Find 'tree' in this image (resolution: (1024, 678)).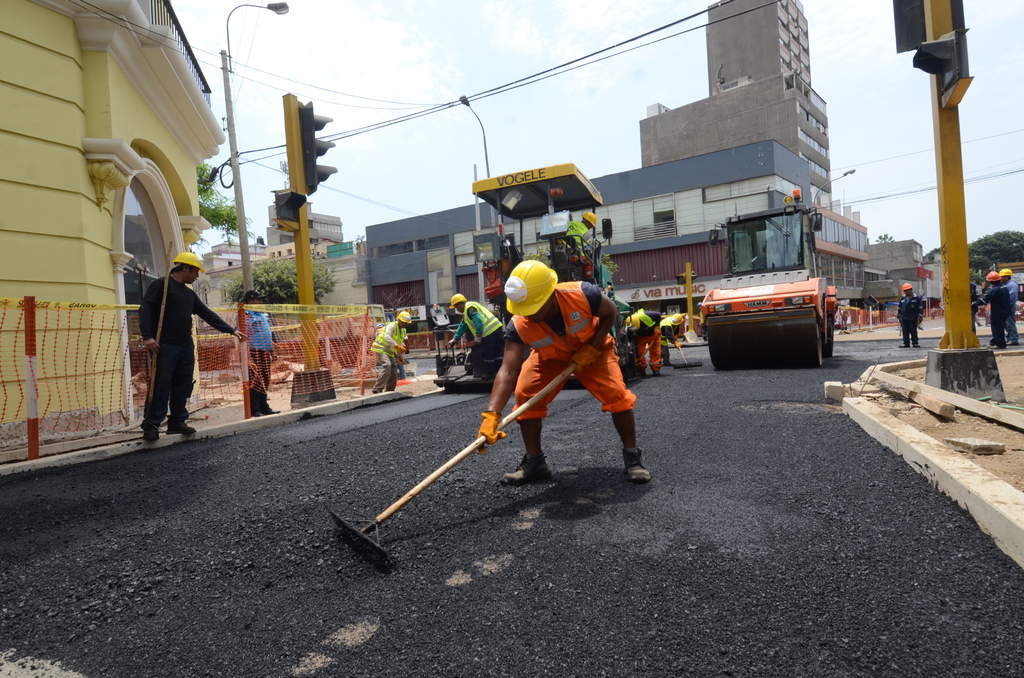
x1=922 y1=245 x2=945 y2=263.
